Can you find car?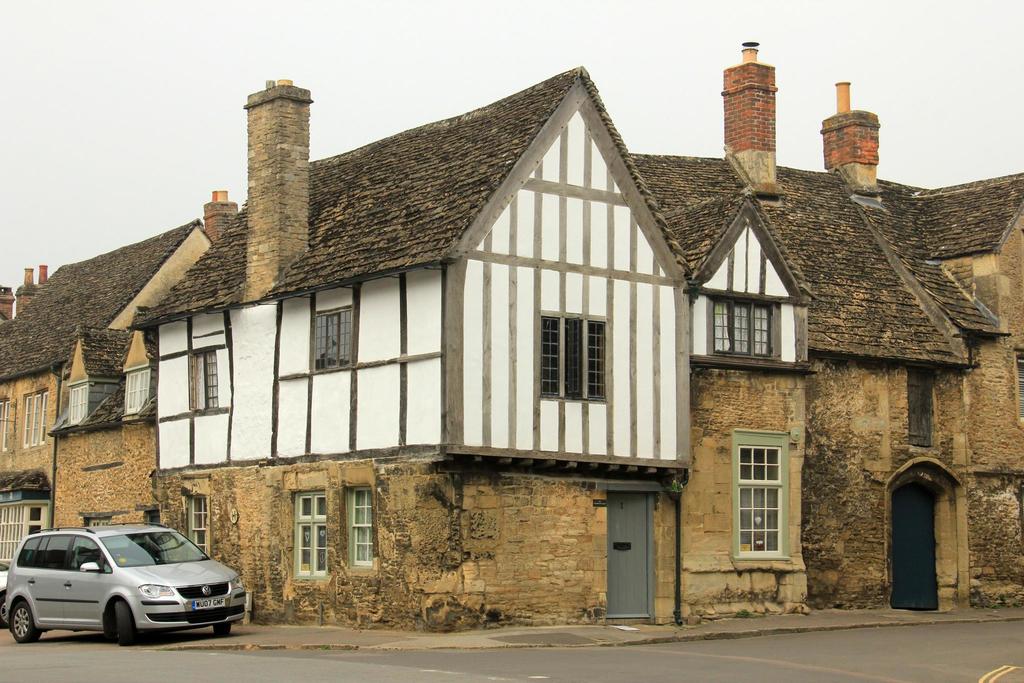
Yes, bounding box: locate(8, 527, 243, 650).
